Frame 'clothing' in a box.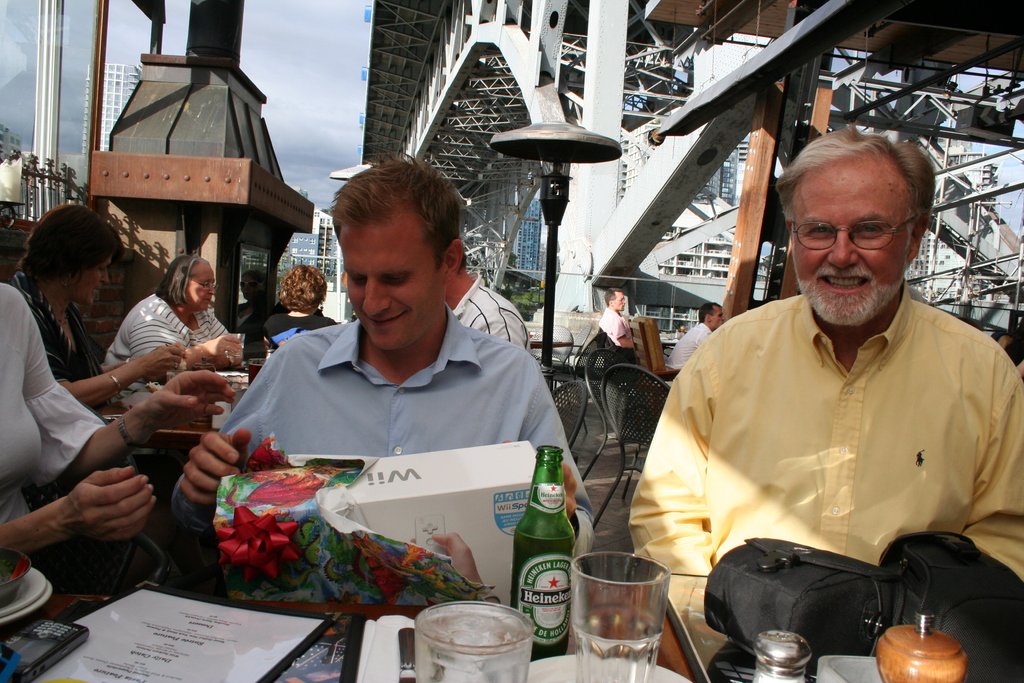
(x1=663, y1=318, x2=714, y2=372).
